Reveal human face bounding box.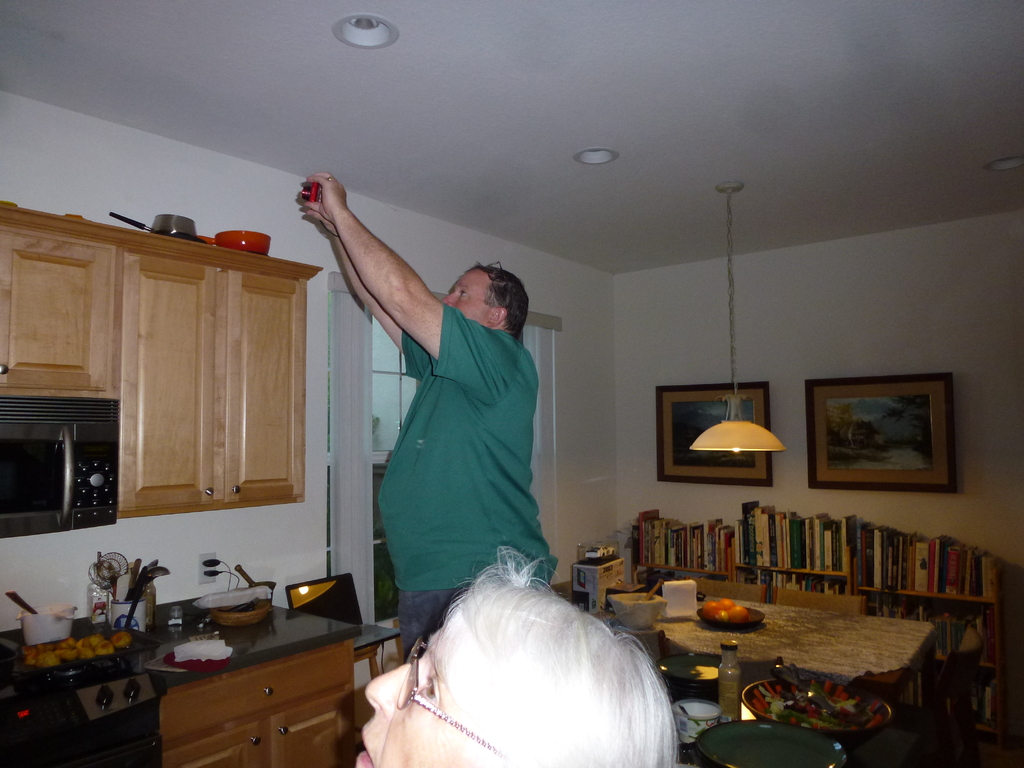
Revealed: x1=444, y1=262, x2=490, y2=326.
